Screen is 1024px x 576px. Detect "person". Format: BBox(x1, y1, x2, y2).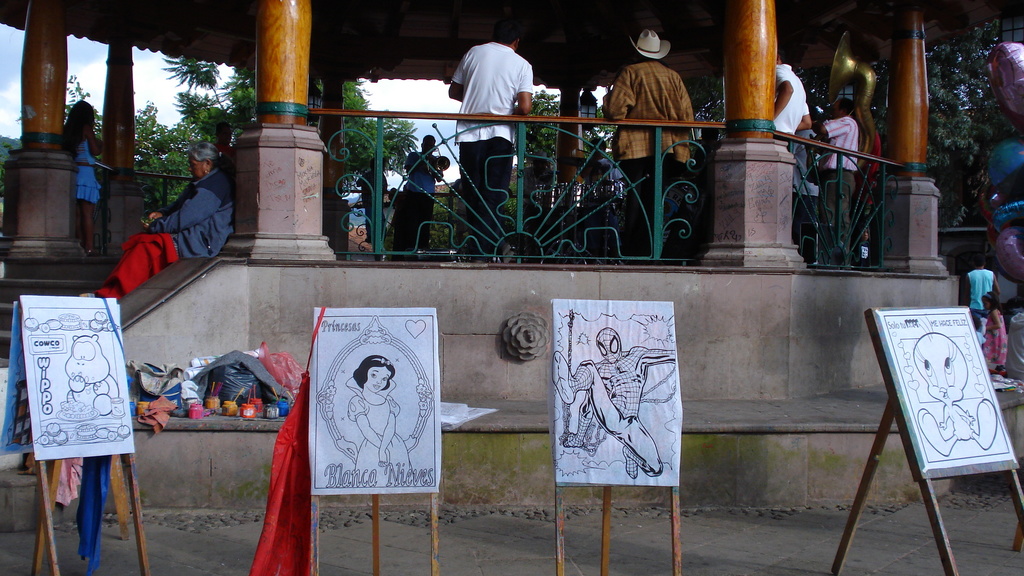
BBox(448, 20, 534, 255).
